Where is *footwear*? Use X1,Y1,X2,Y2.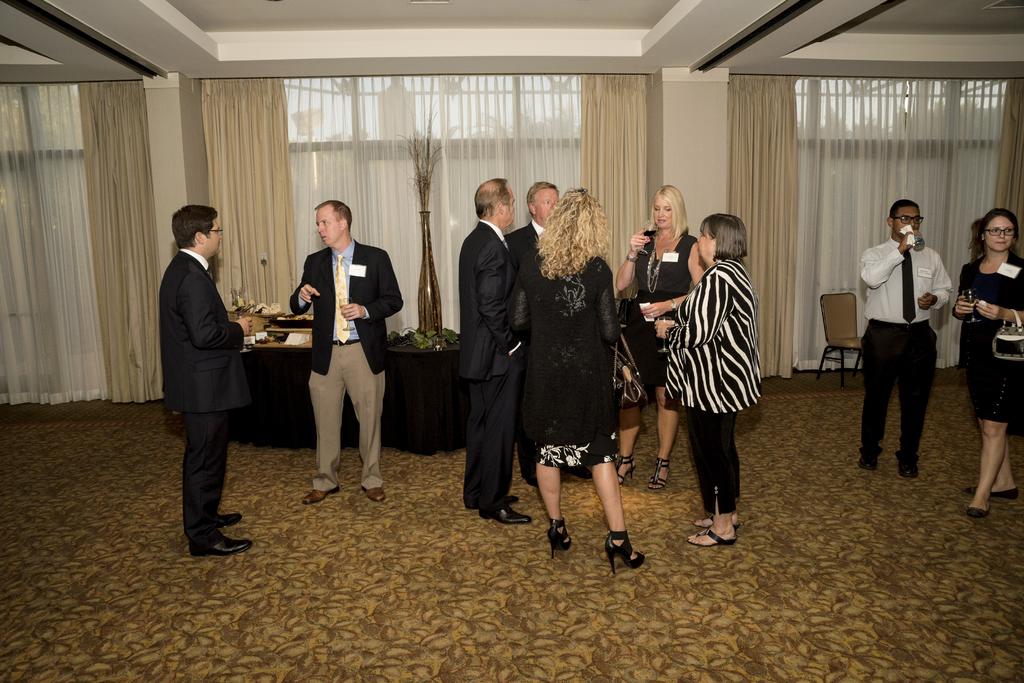
858,454,877,472.
